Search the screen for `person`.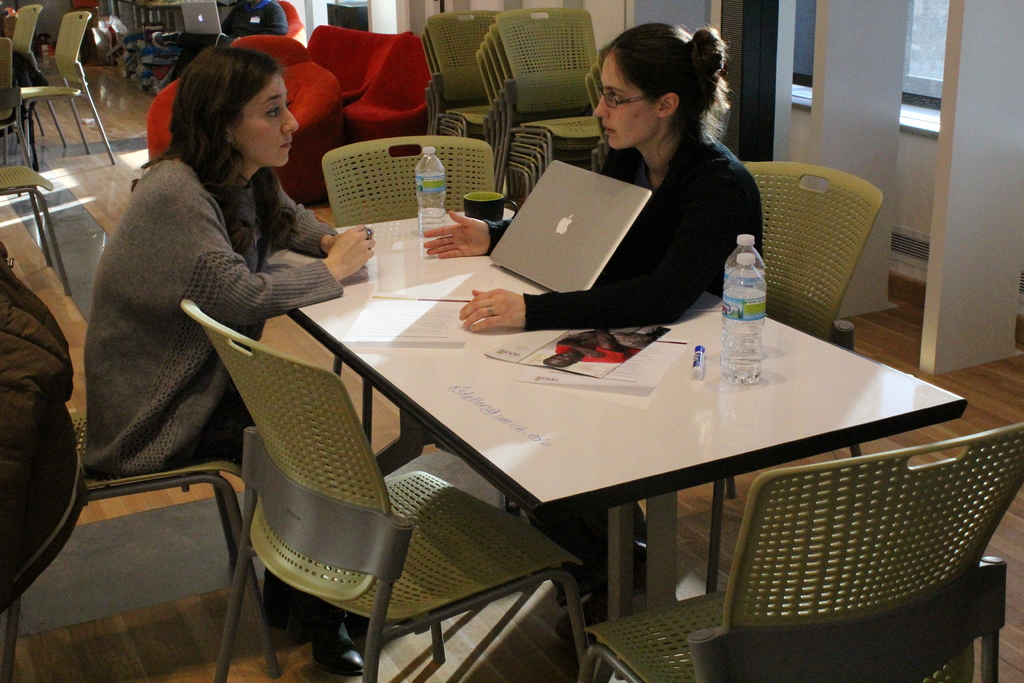
Found at (79,40,377,663).
